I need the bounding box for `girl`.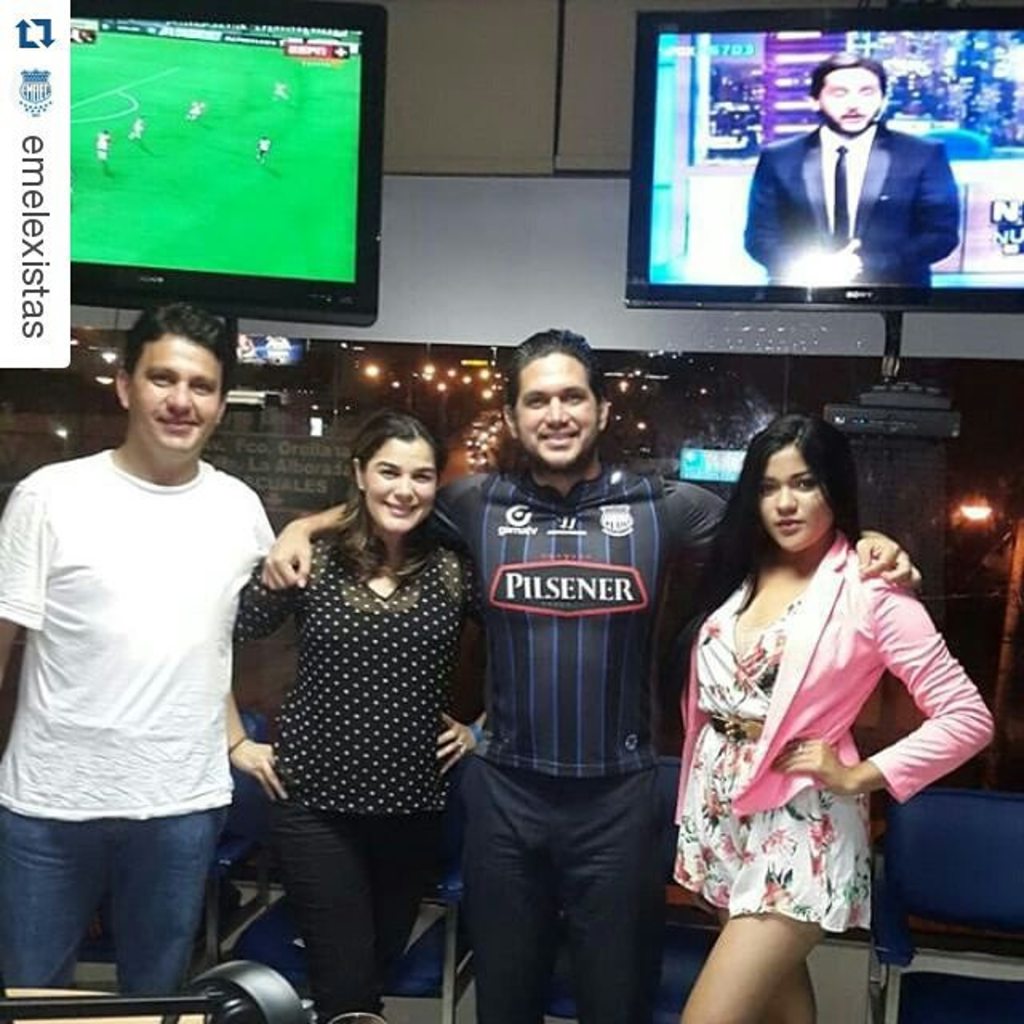
Here it is: Rect(227, 403, 486, 1022).
